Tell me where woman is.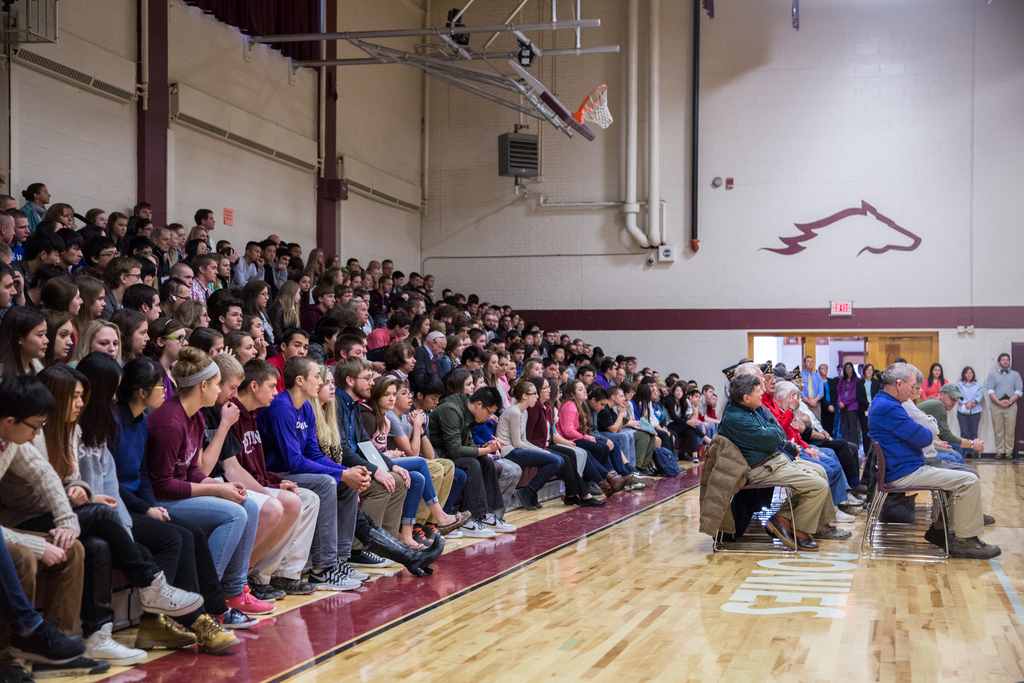
woman is at rect(547, 381, 602, 499).
